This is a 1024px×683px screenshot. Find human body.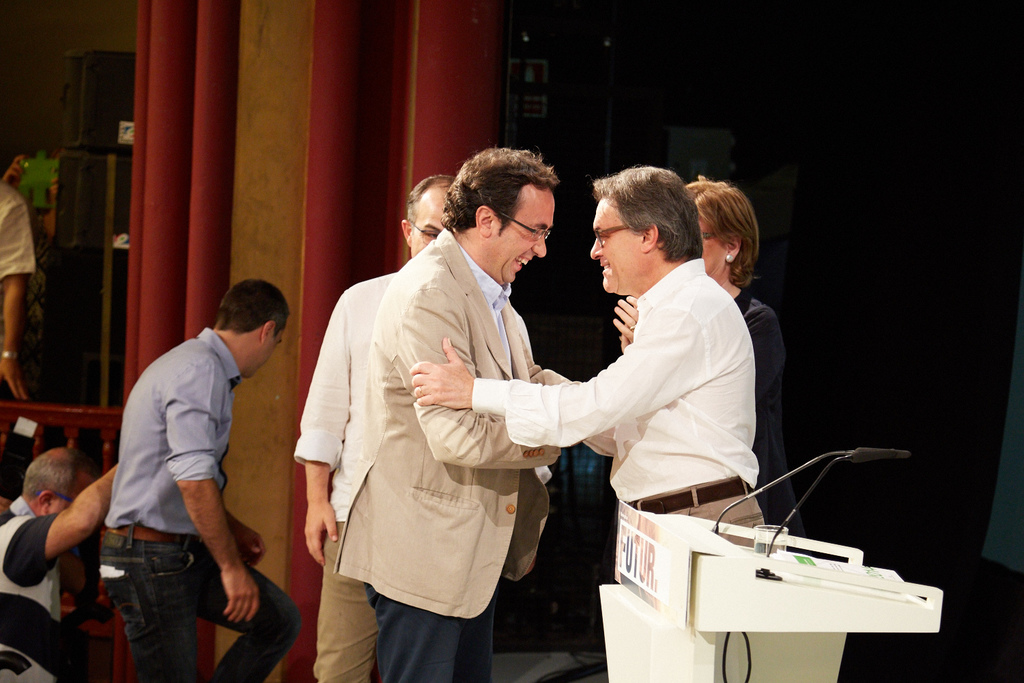
Bounding box: box=[100, 329, 302, 682].
